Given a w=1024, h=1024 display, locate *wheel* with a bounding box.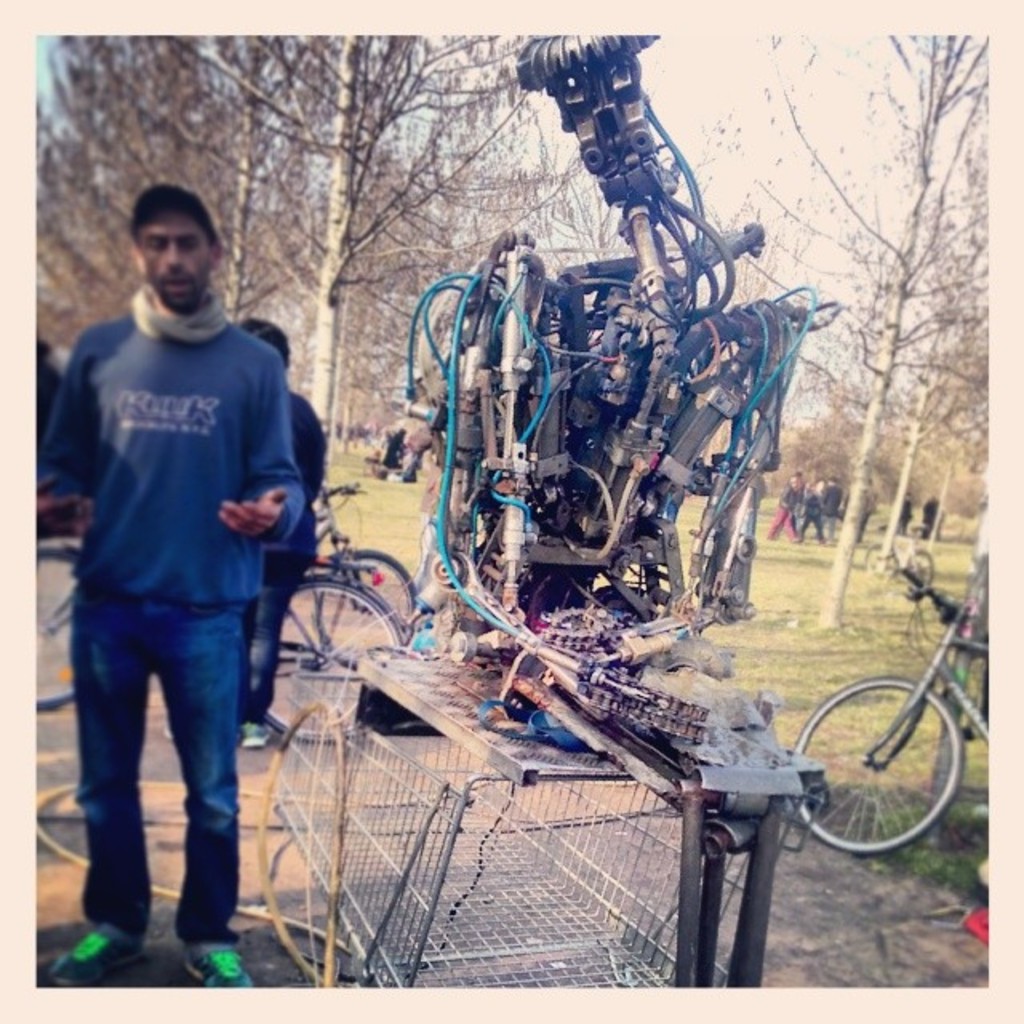
Located: (x1=866, y1=547, x2=894, y2=579).
